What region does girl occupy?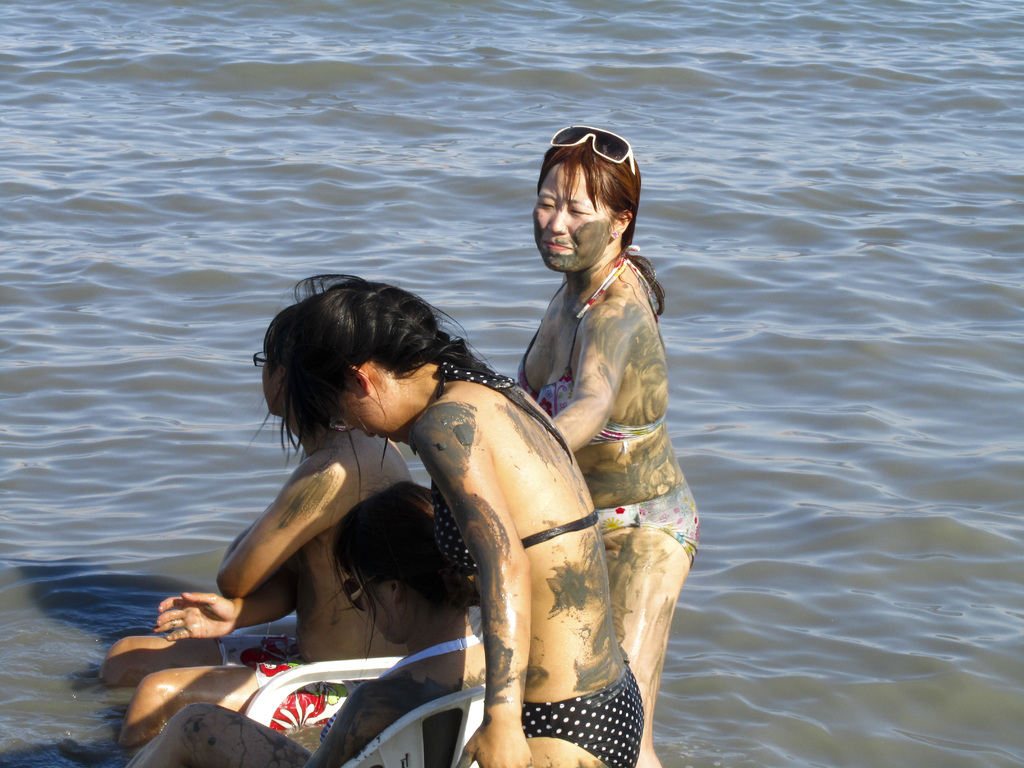
120,478,485,767.
